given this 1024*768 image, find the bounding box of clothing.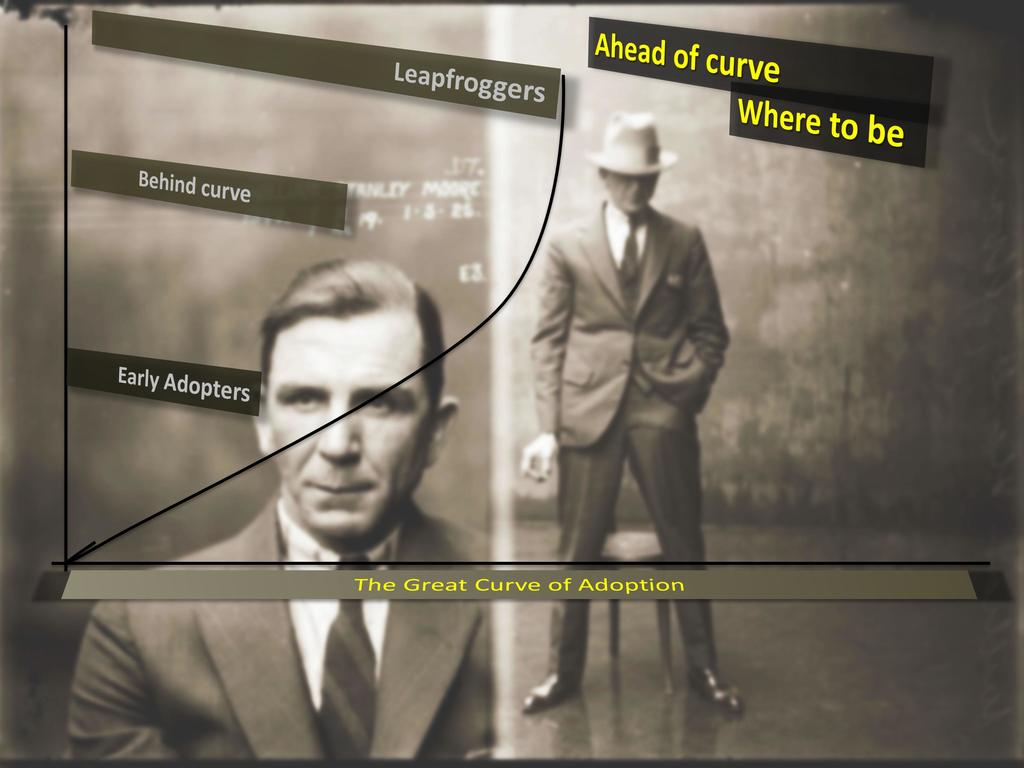
l=518, t=198, r=746, b=670.
